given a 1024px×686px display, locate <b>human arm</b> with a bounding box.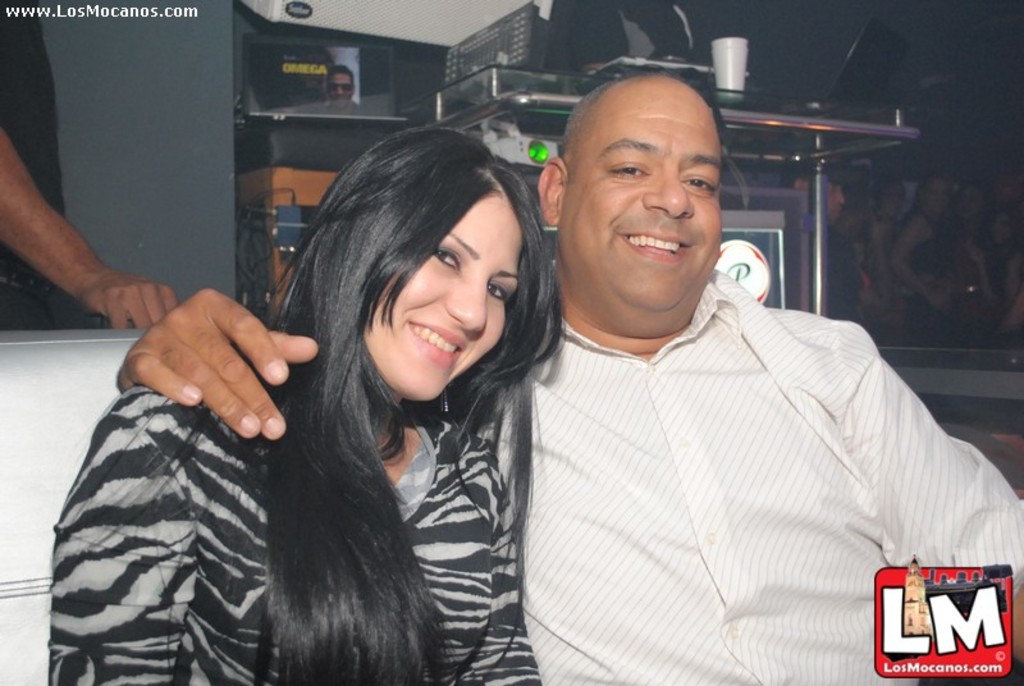
Located: bbox=[0, 128, 184, 326].
